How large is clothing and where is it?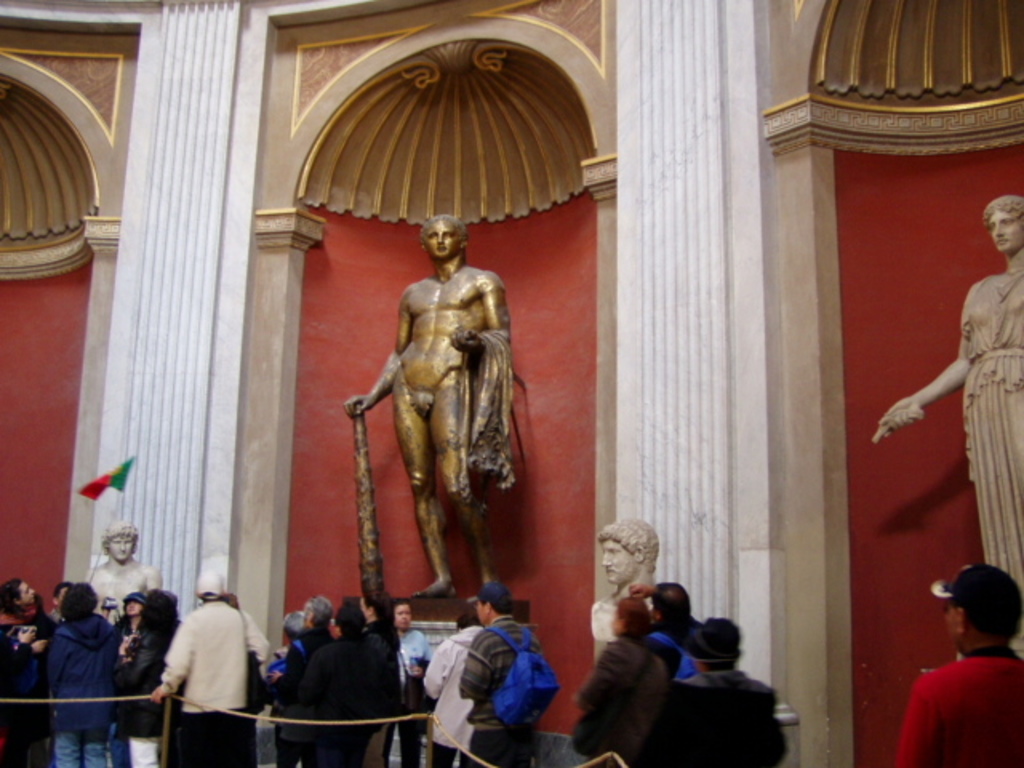
Bounding box: select_region(51, 610, 142, 766).
